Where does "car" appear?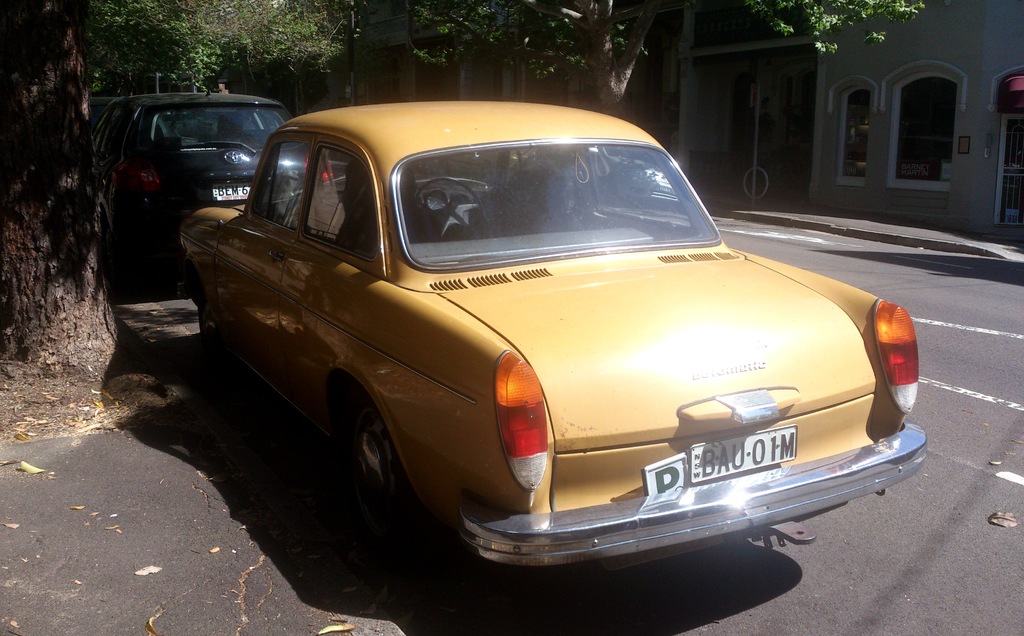
Appears at detection(85, 88, 294, 271).
